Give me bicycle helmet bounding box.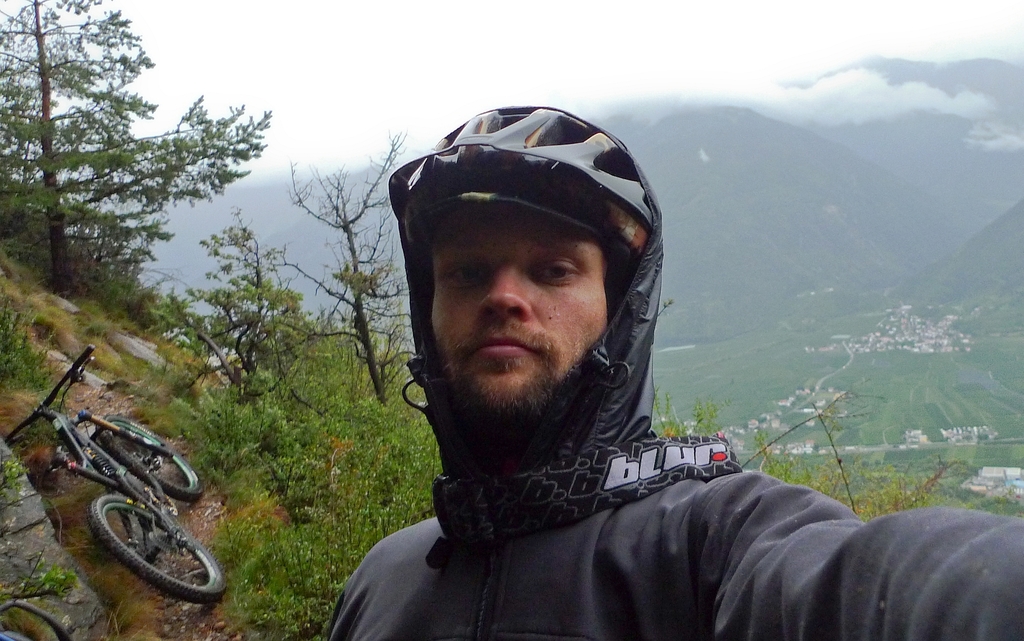
[x1=399, y1=103, x2=656, y2=278].
